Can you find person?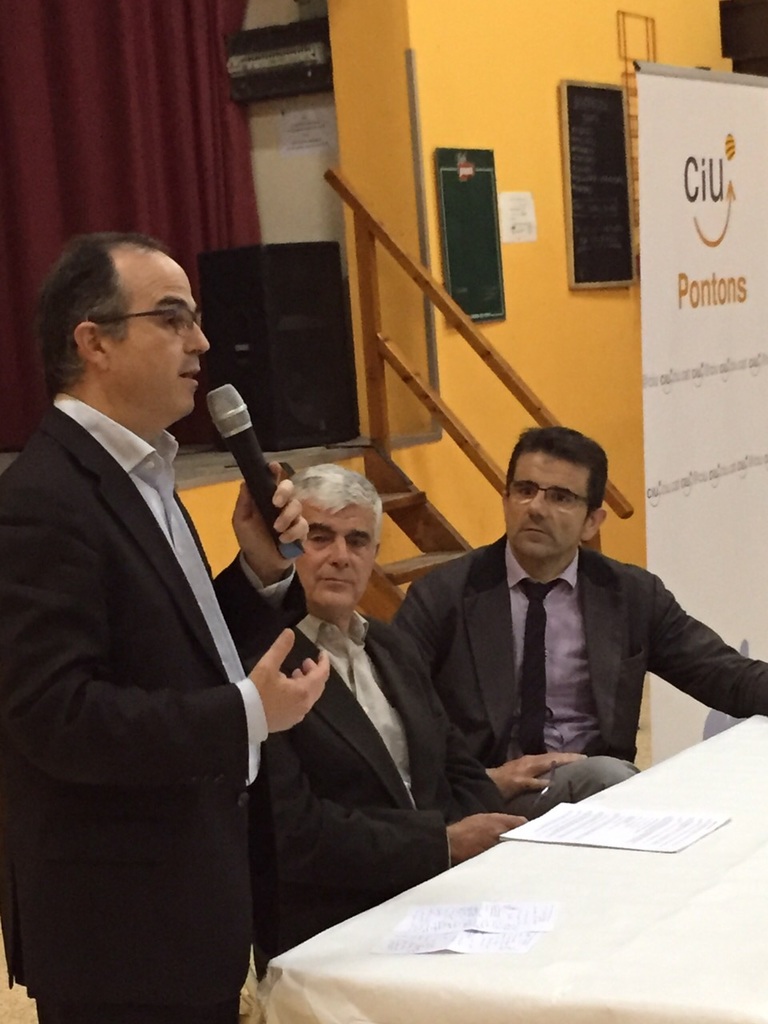
Yes, bounding box: (0,222,336,1023).
